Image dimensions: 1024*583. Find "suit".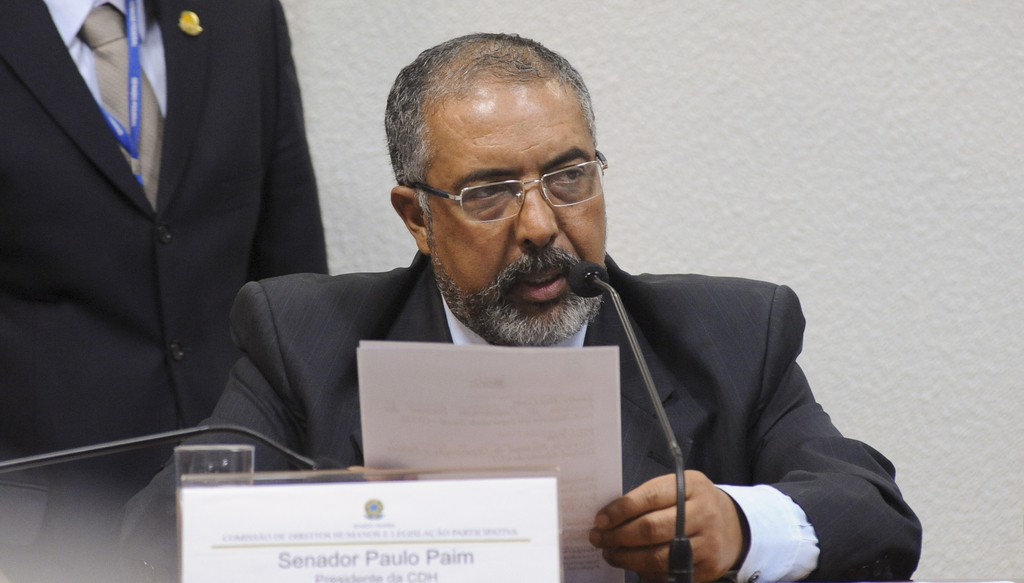
box=[105, 249, 924, 582].
